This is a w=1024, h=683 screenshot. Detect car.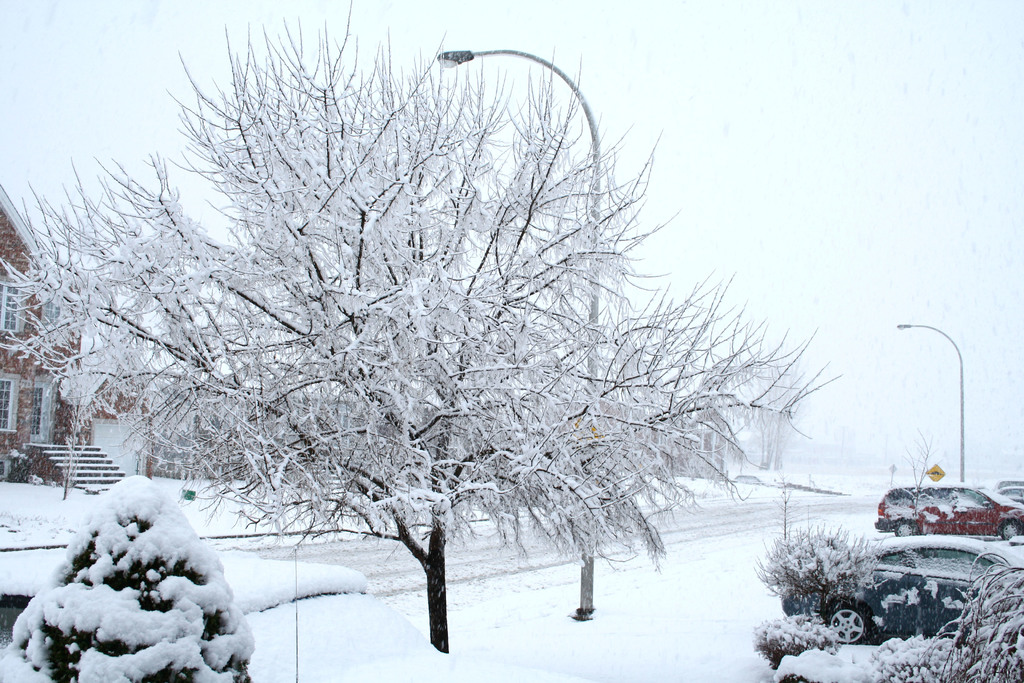
detection(871, 473, 1023, 541).
